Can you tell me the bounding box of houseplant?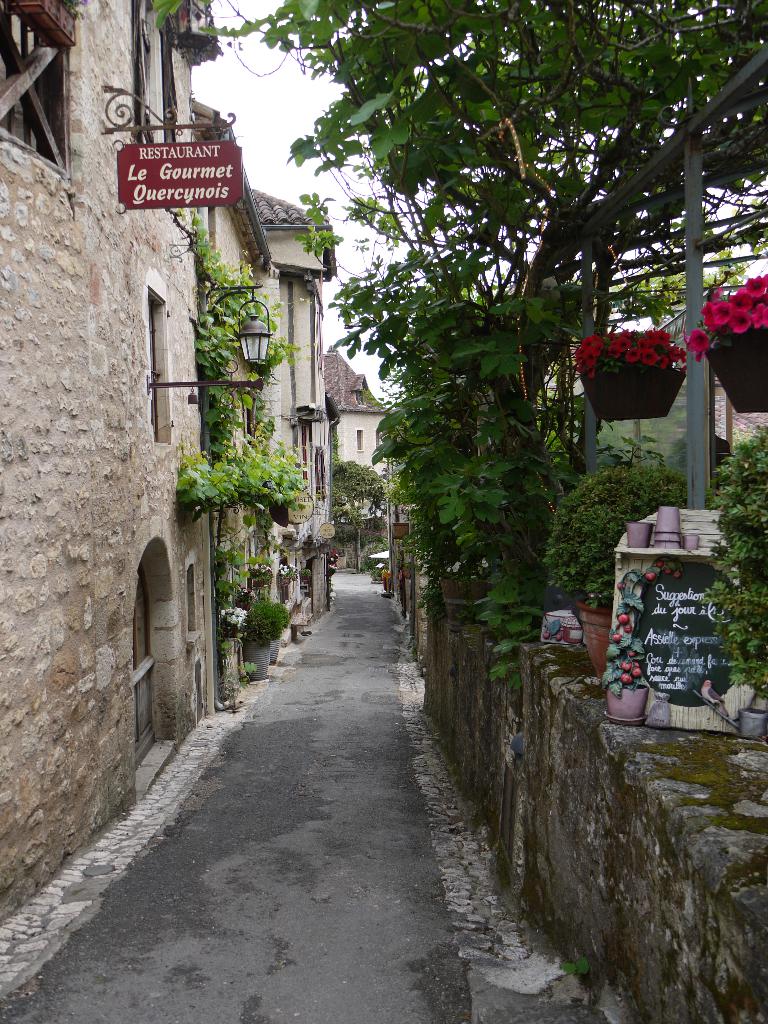
(264, 600, 296, 663).
